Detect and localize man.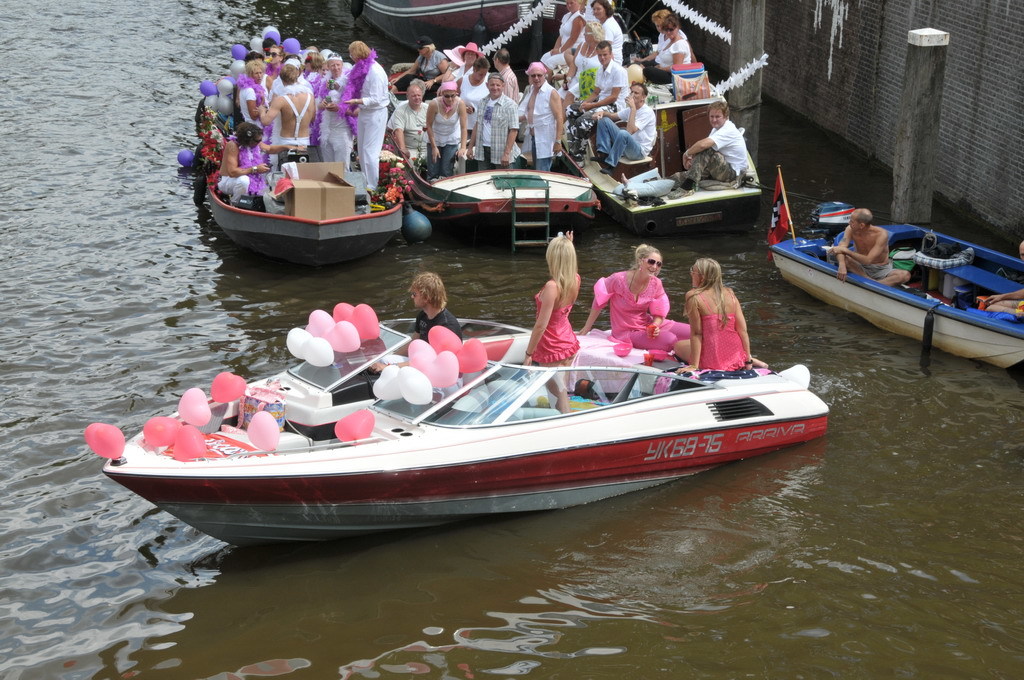
Localized at <region>515, 61, 563, 172</region>.
